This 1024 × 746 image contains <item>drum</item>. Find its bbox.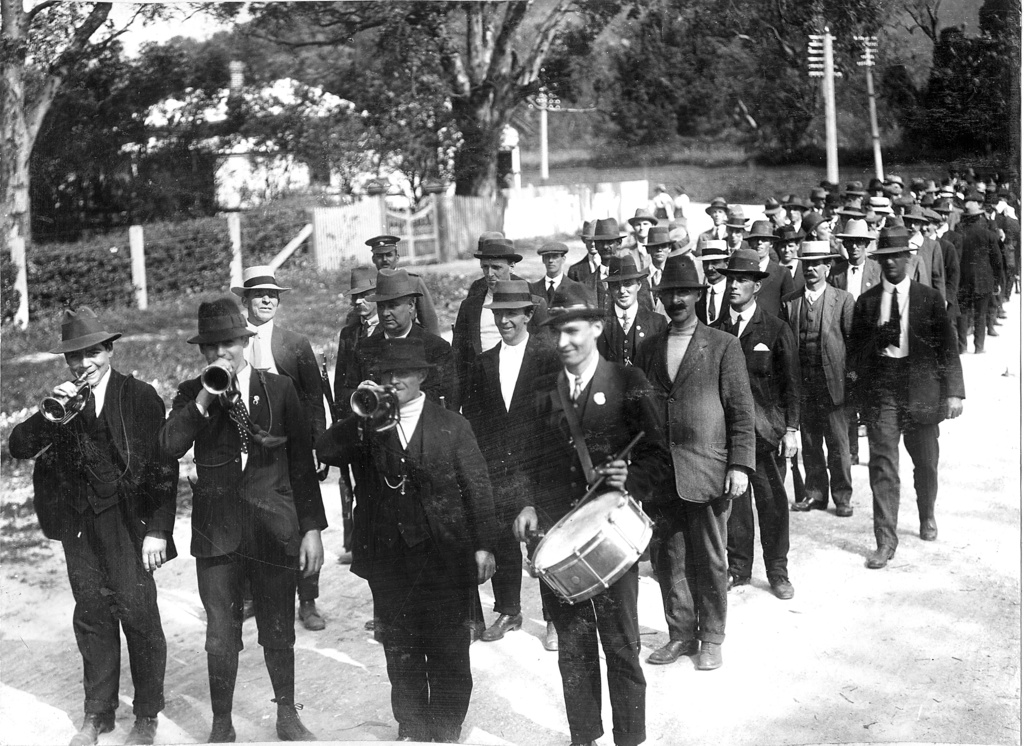
bbox(525, 486, 660, 608).
